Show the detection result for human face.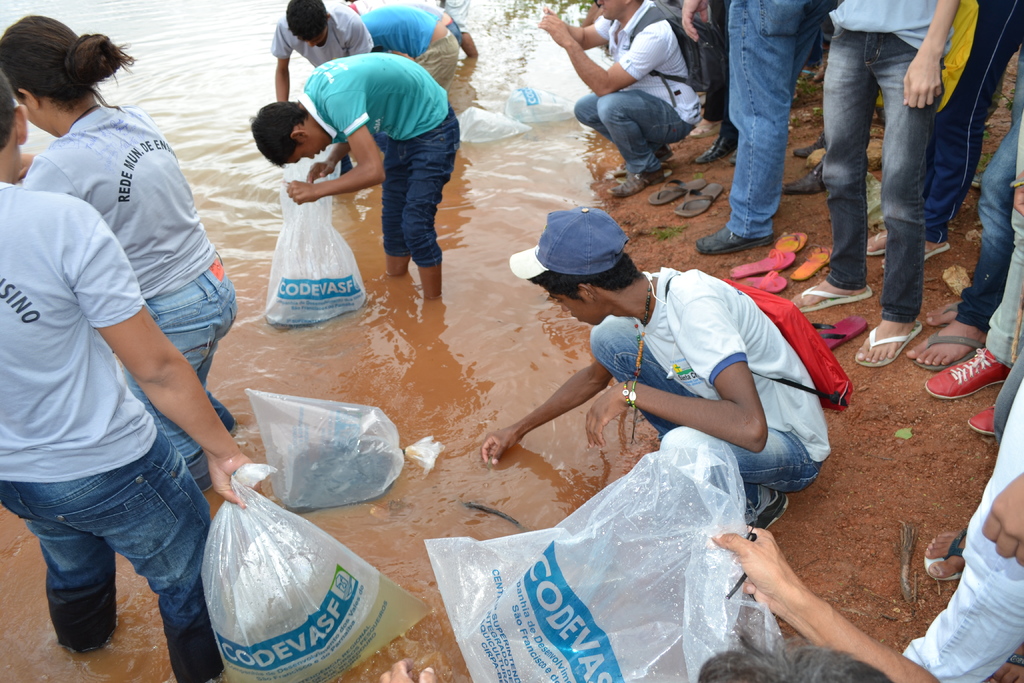
region(306, 24, 326, 49).
